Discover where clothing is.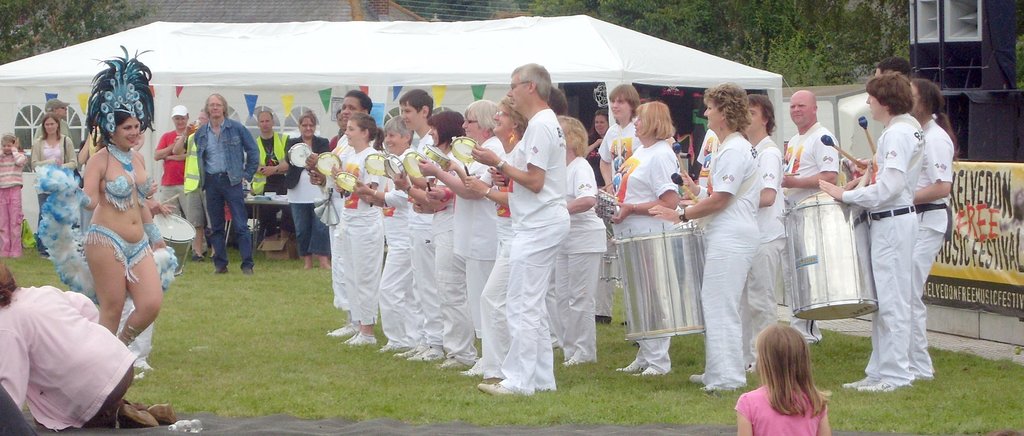
Discovered at (x1=902, y1=122, x2=954, y2=373).
